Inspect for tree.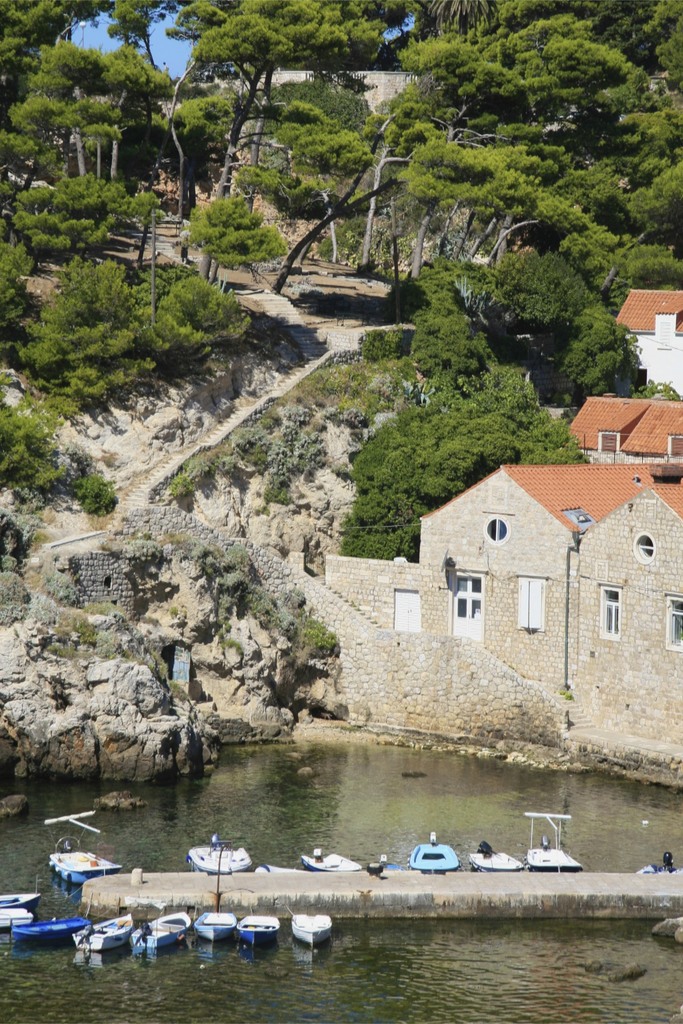
Inspection: <box>363,0,682,289</box>.
